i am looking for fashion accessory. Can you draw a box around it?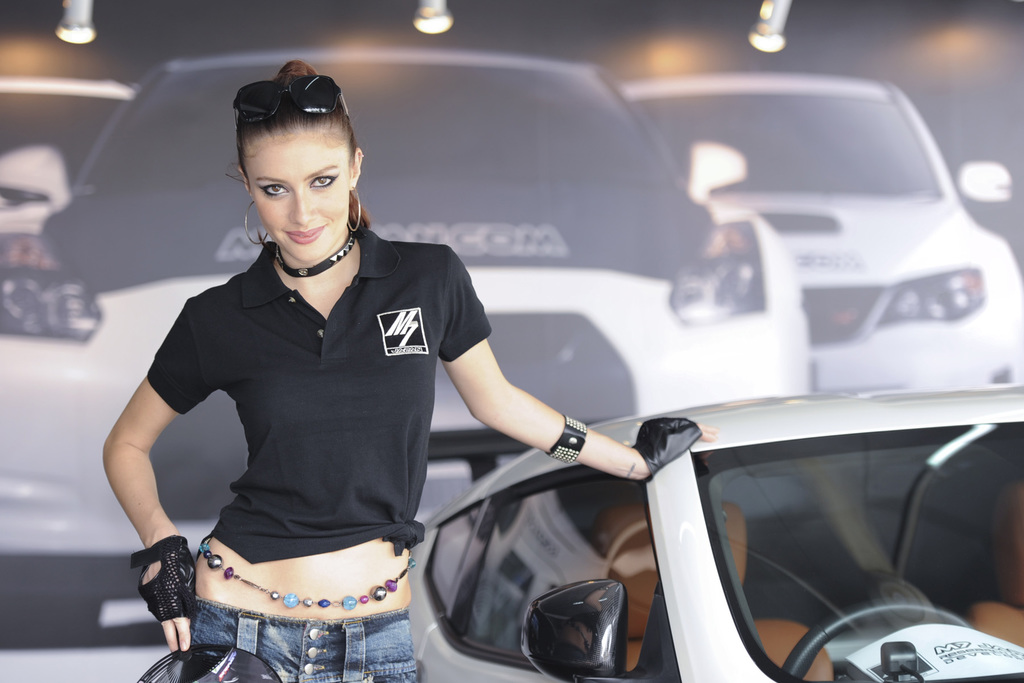
Sure, the bounding box is x1=232, y1=75, x2=351, y2=126.
